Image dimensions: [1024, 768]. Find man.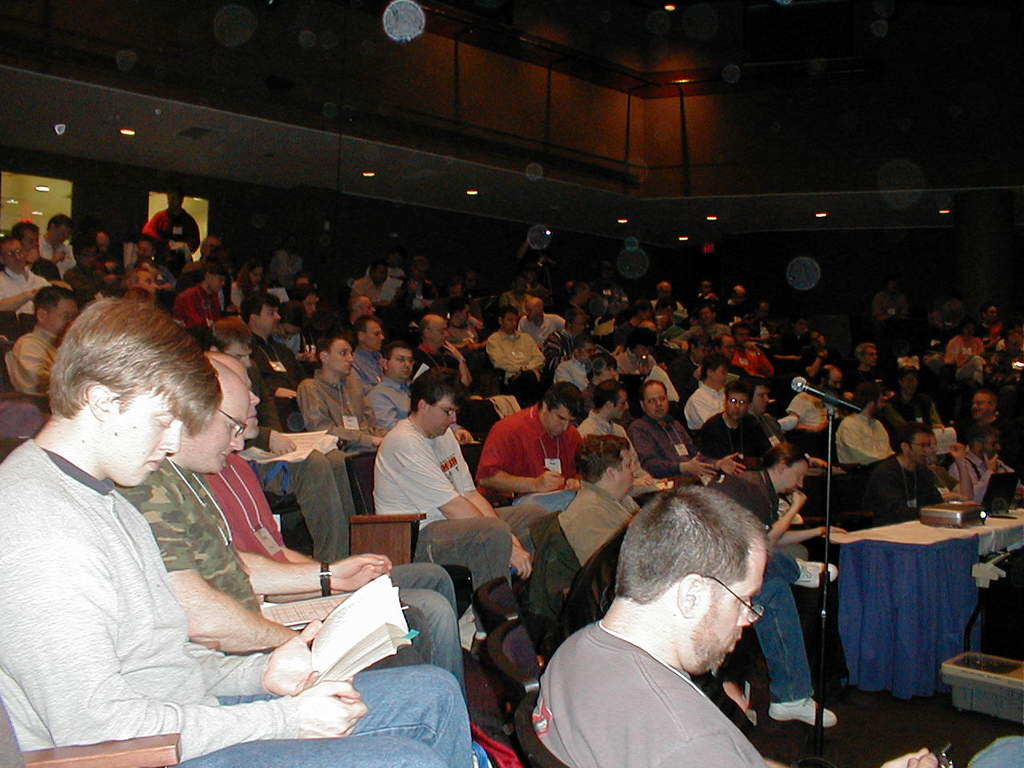
2, 282, 88, 407.
